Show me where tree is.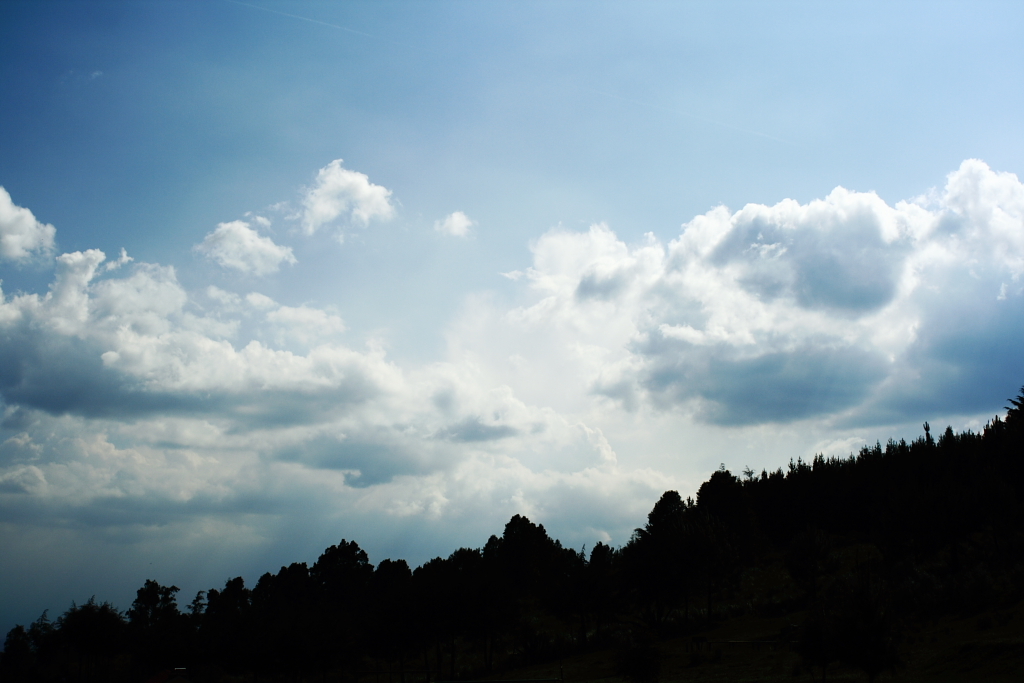
tree is at box(689, 462, 748, 511).
